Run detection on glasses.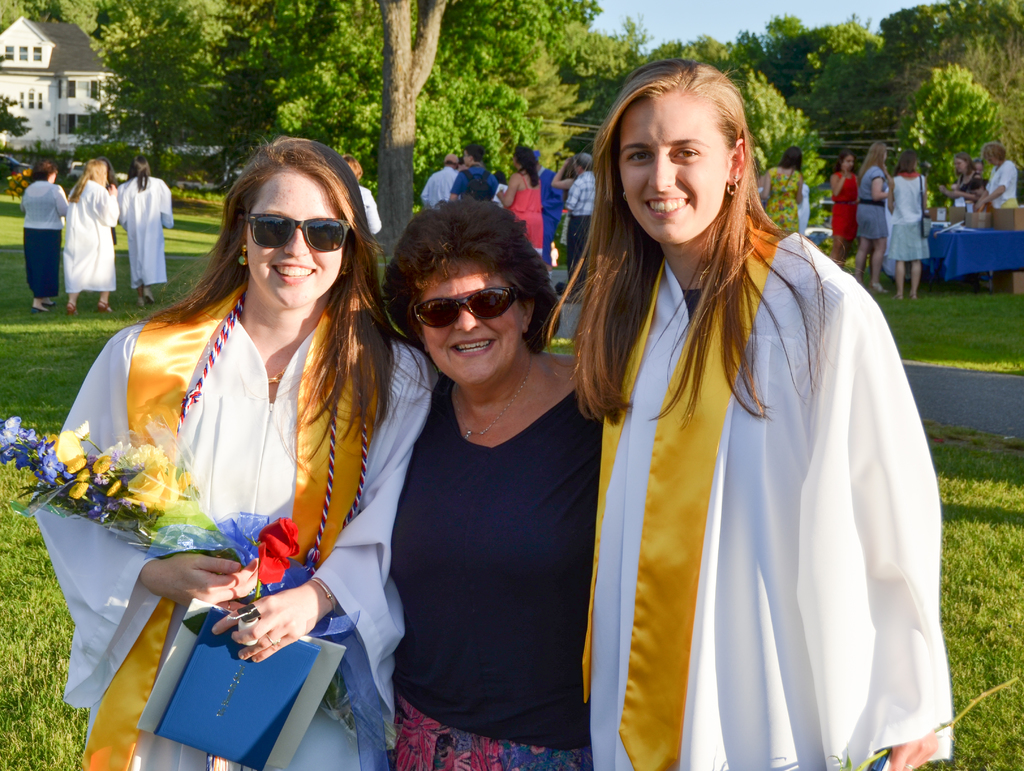
Result: pyautogui.locateOnScreen(207, 204, 357, 259).
